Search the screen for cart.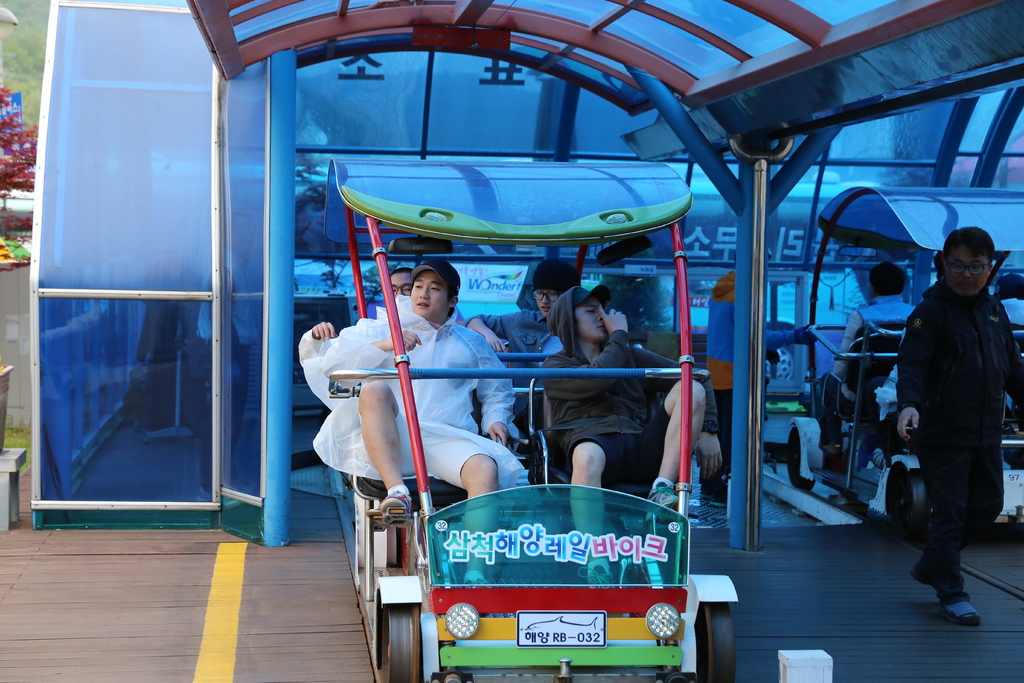
Found at box=[783, 185, 1023, 539].
